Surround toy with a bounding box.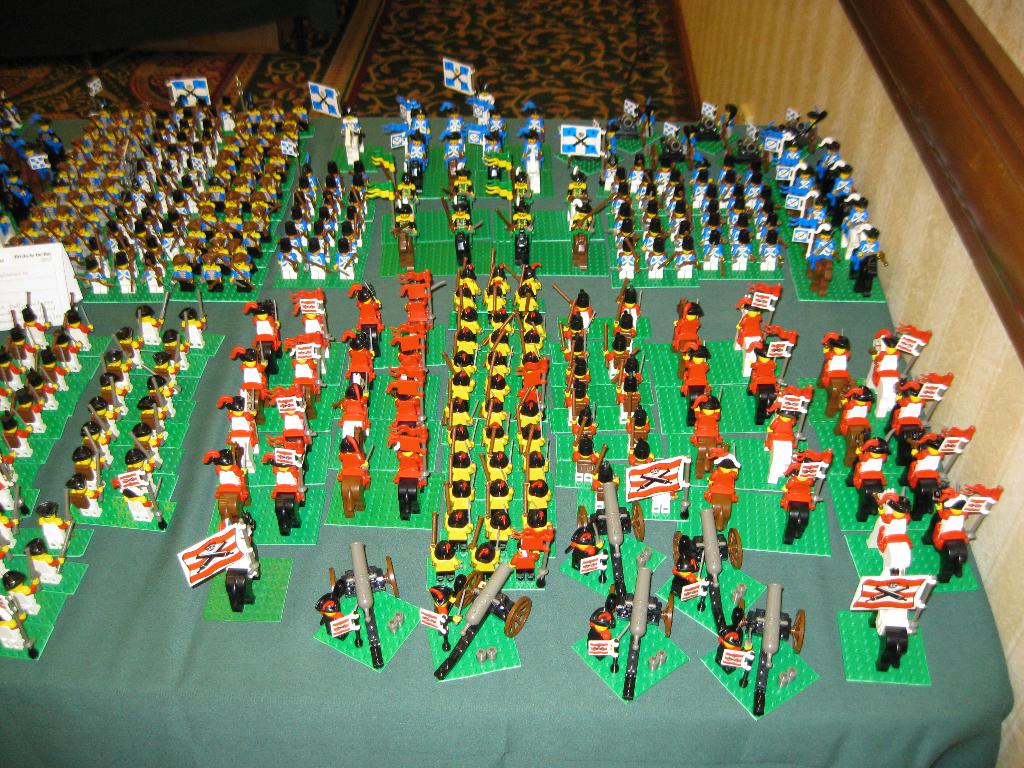
730:233:755:273.
